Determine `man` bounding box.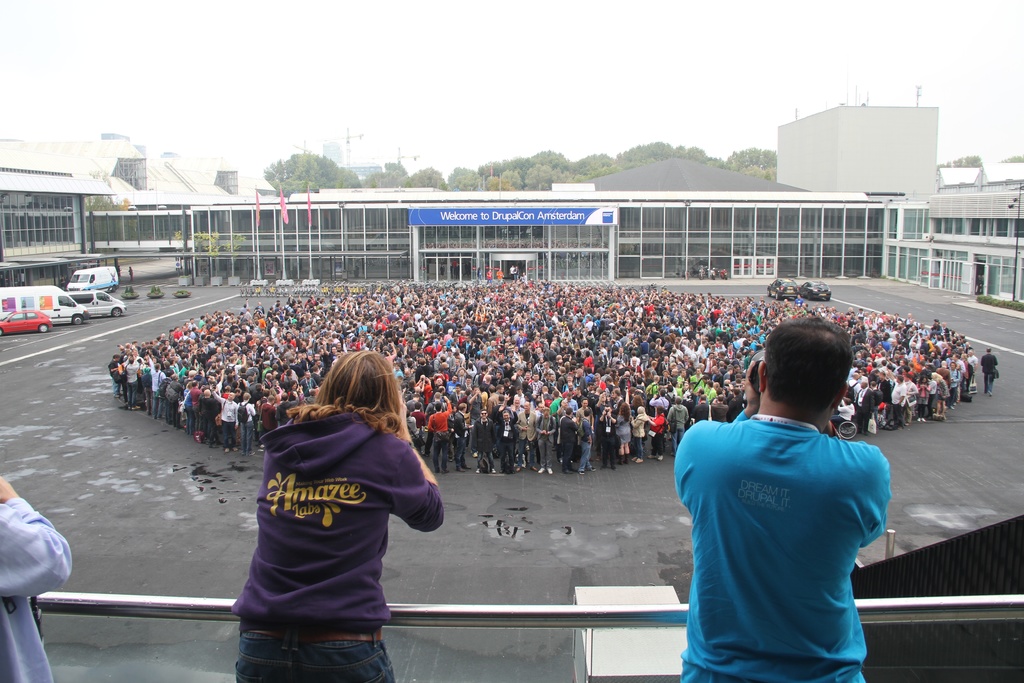
Determined: pyautogui.locateOnScreen(872, 384, 884, 422).
